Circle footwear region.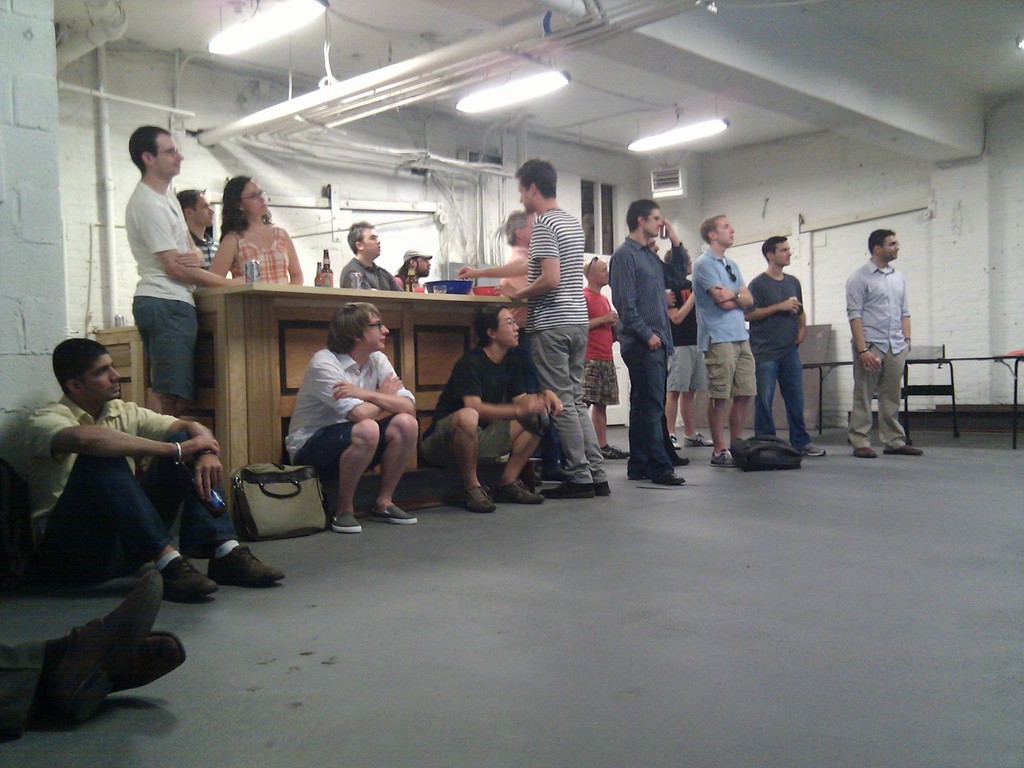
Region: x1=668 y1=431 x2=683 y2=449.
